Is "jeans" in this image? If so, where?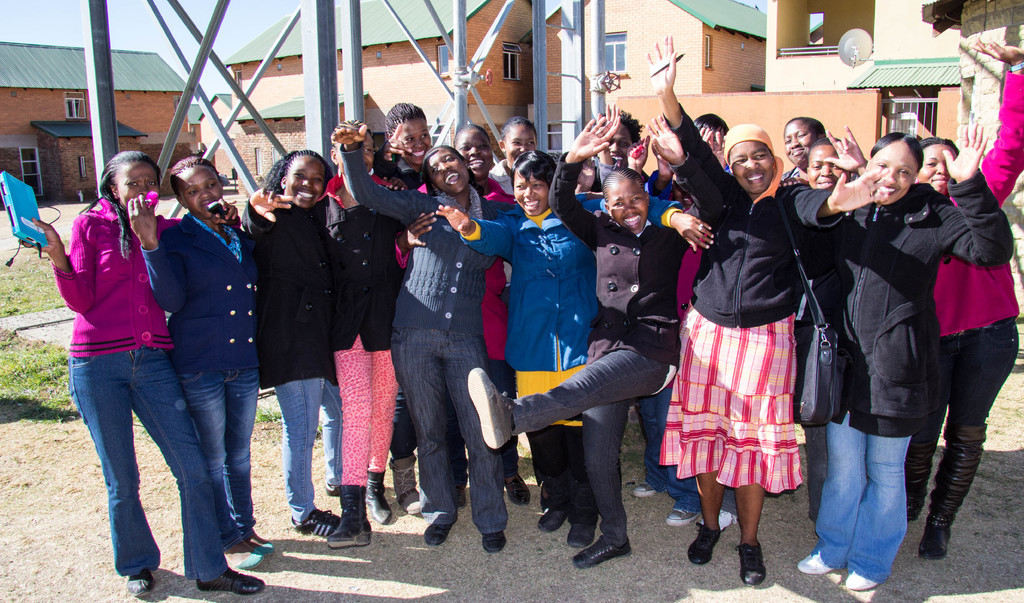
Yes, at select_region(269, 391, 359, 512).
